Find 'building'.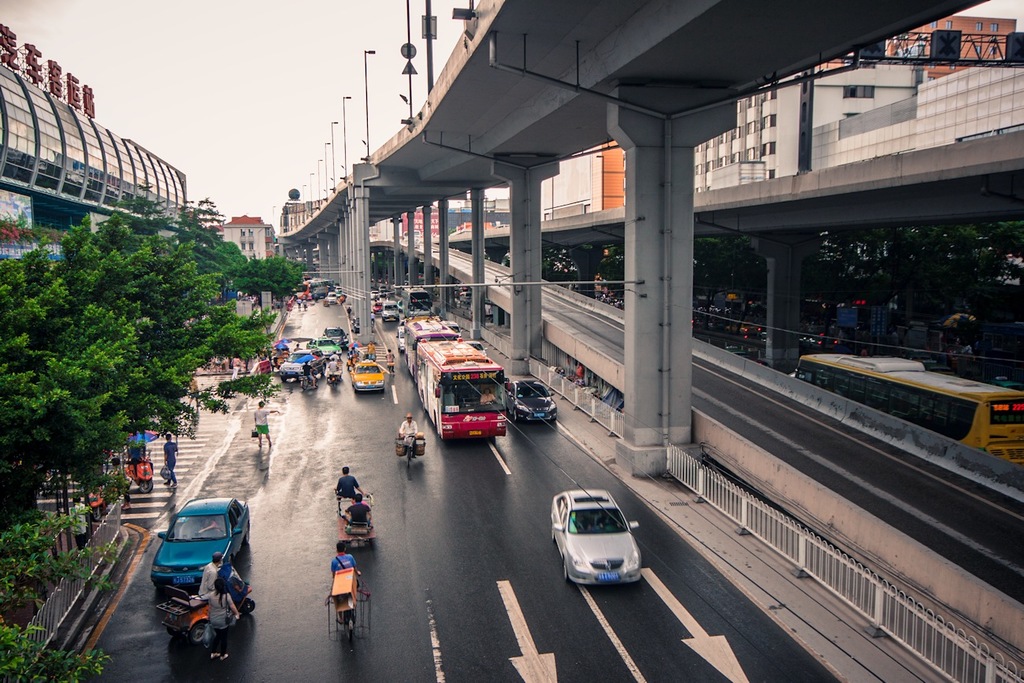
l=535, t=138, r=630, b=208.
